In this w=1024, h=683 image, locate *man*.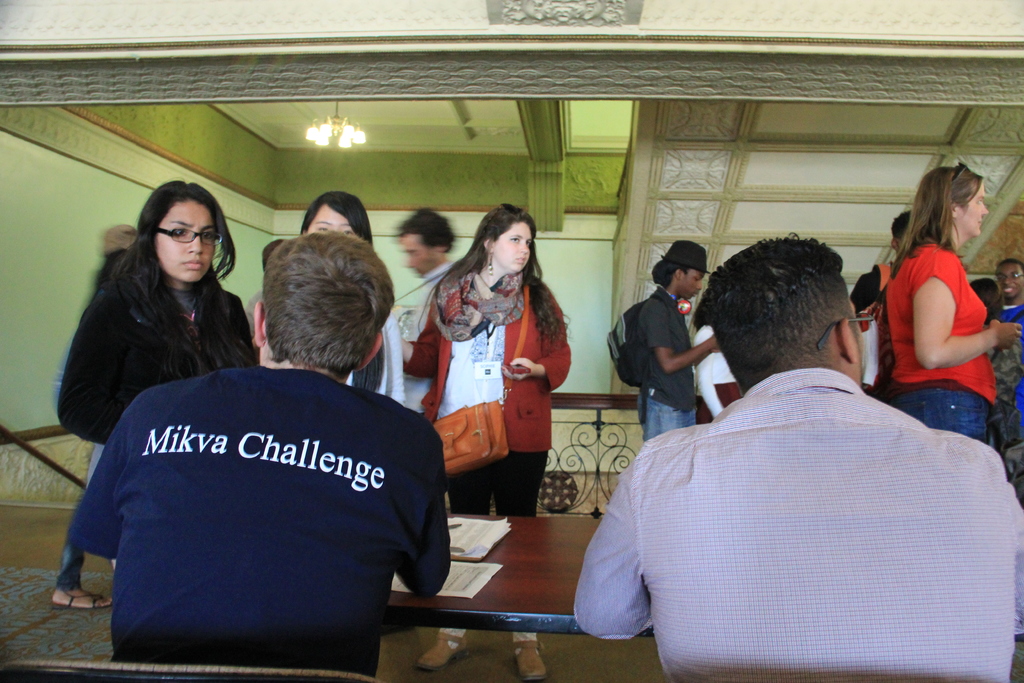
Bounding box: (left=847, top=208, right=913, bottom=399).
